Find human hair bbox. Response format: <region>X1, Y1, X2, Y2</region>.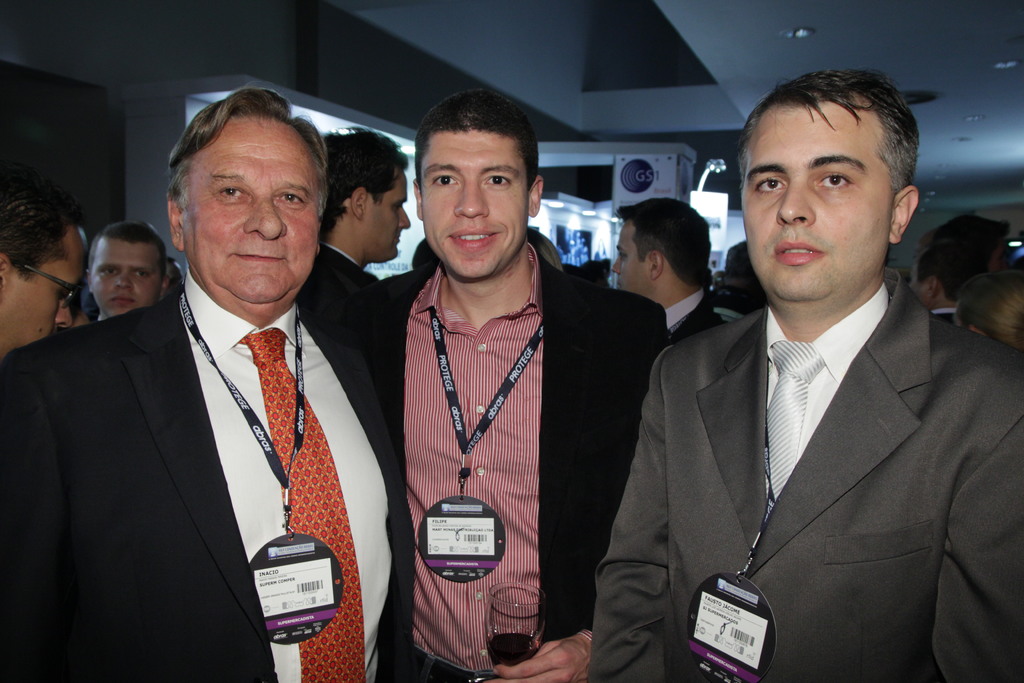
<region>412, 88, 541, 205</region>.
